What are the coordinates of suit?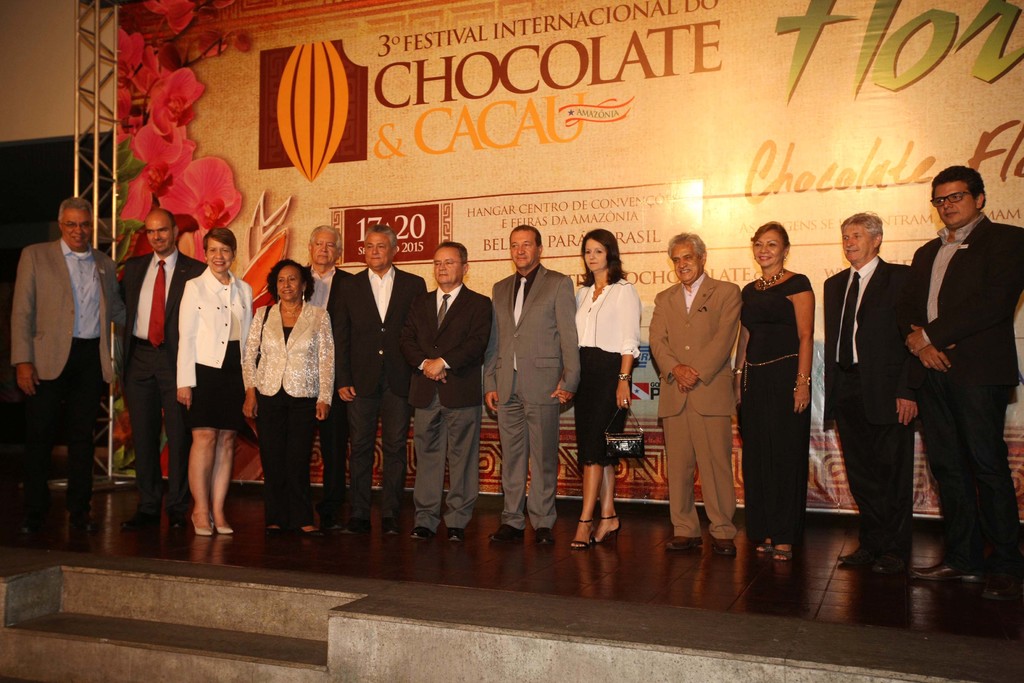
[902, 148, 1009, 591].
